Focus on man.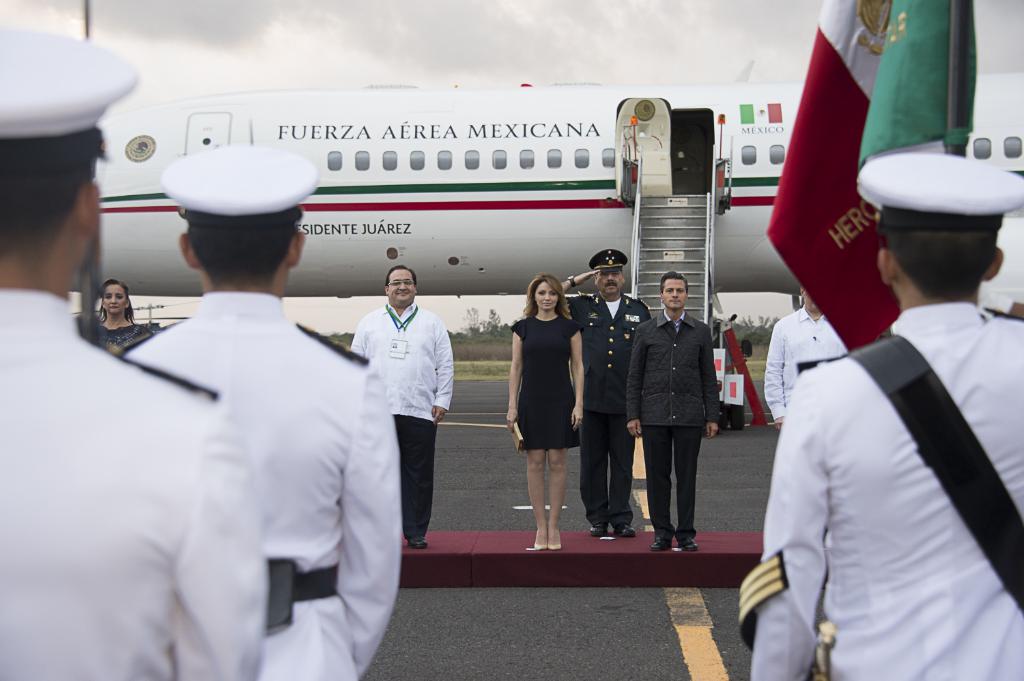
Focused at box=[622, 267, 720, 550].
